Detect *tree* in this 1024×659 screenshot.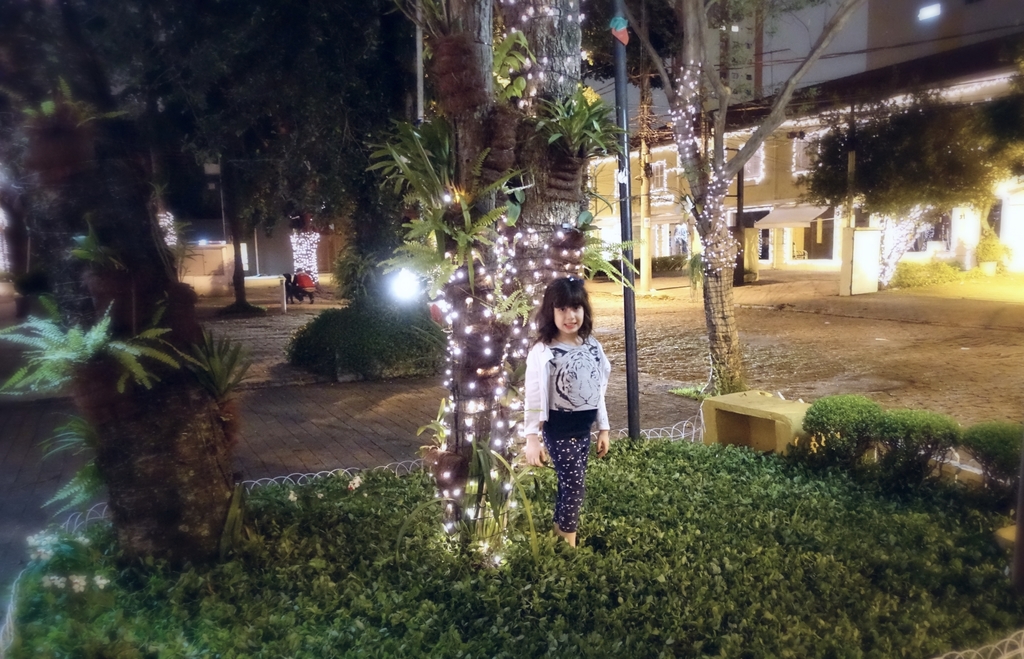
Detection: (x1=795, y1=89, x2=1023, y2=295).
